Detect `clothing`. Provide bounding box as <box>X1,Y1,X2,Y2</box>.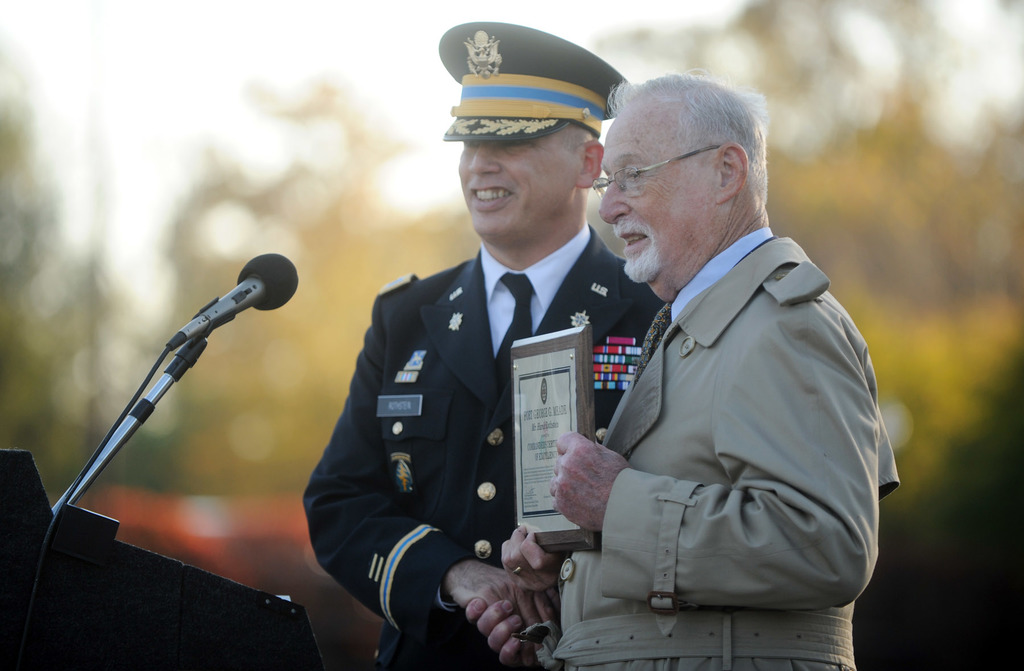
<box>273,243,674,670</box>.
